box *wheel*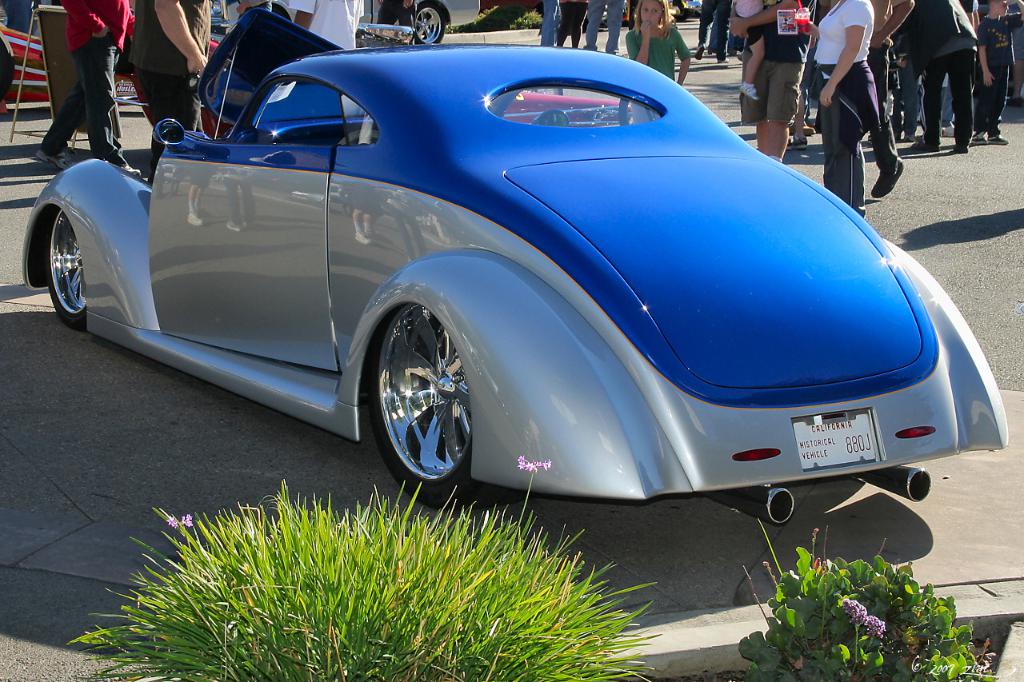
(x1=367, y1=287, x2=482, y2=491)
